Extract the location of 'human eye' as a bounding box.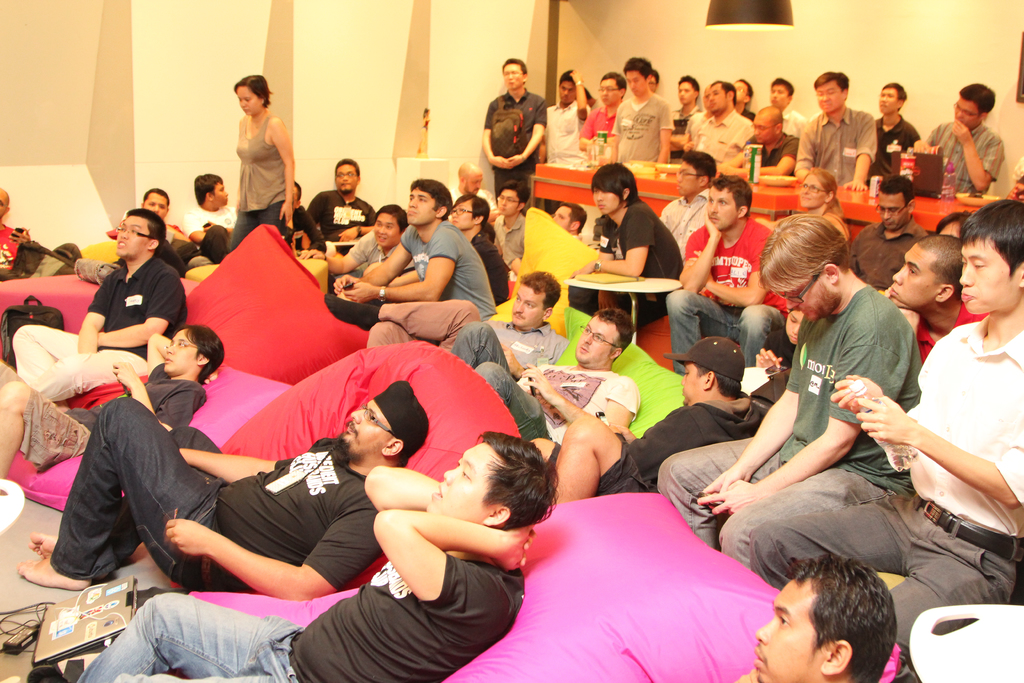
crop(596, 335, 604, 343).
